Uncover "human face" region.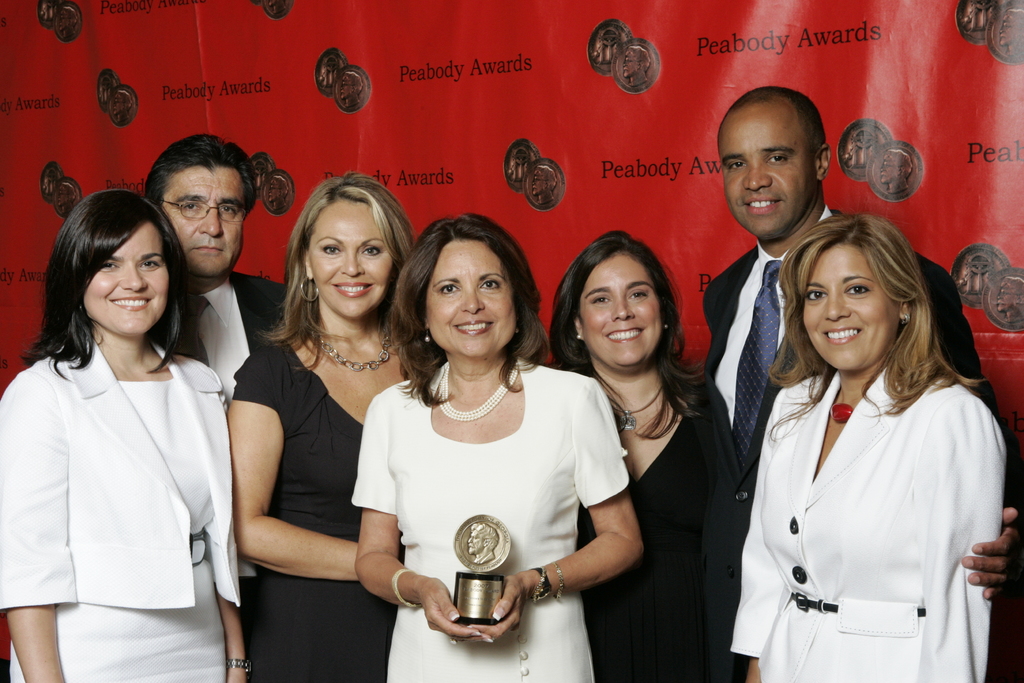
Uncovered: [left=579, top=257, right=661, bottom=371].
